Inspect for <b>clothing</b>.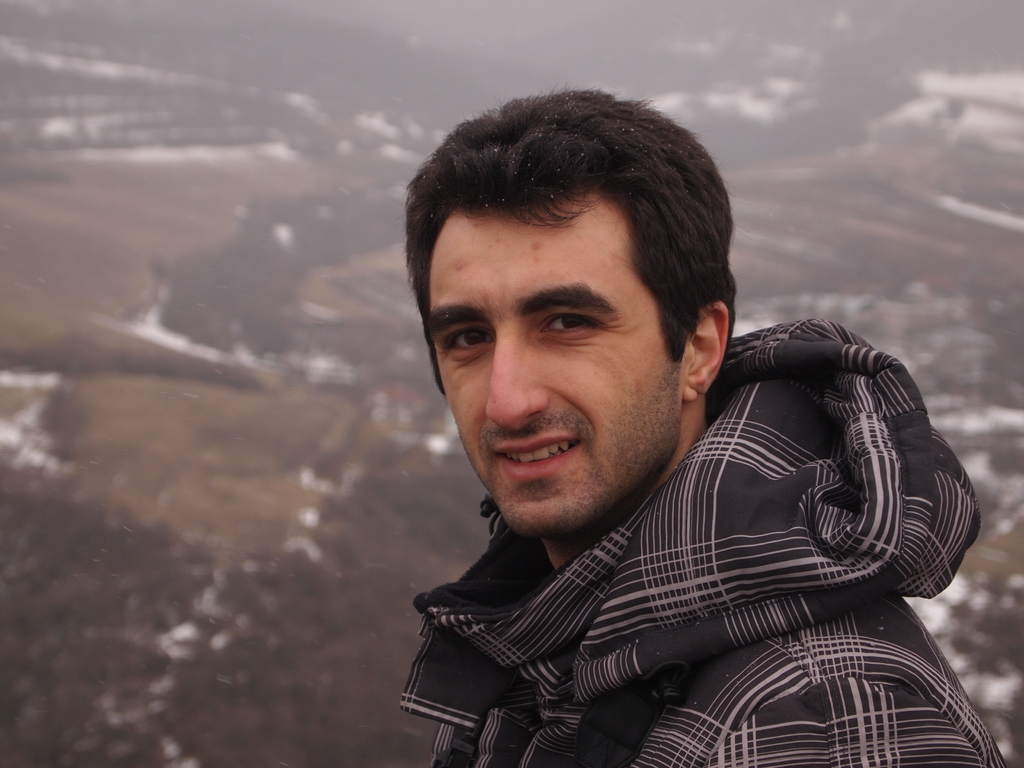
Inspection: detection(394, 326, 986, 751).
